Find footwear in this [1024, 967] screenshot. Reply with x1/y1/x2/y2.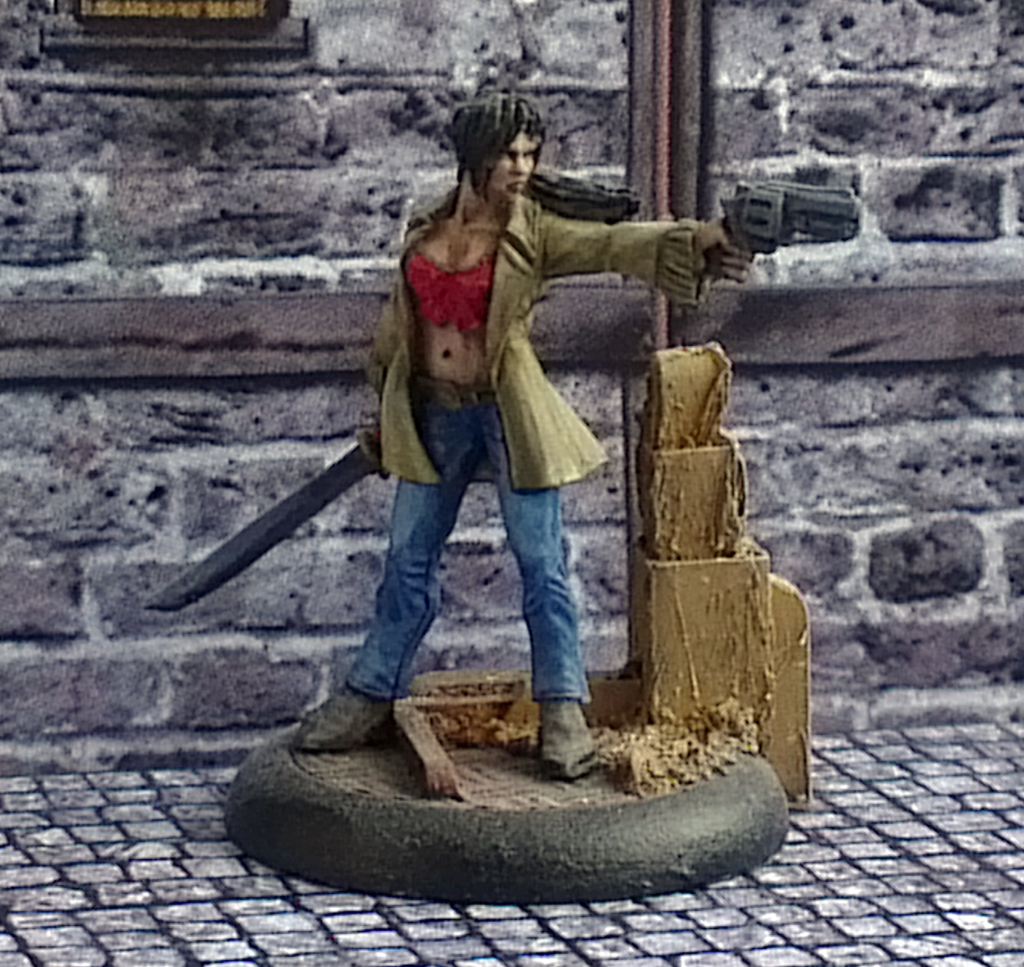
275/682/399/800.
